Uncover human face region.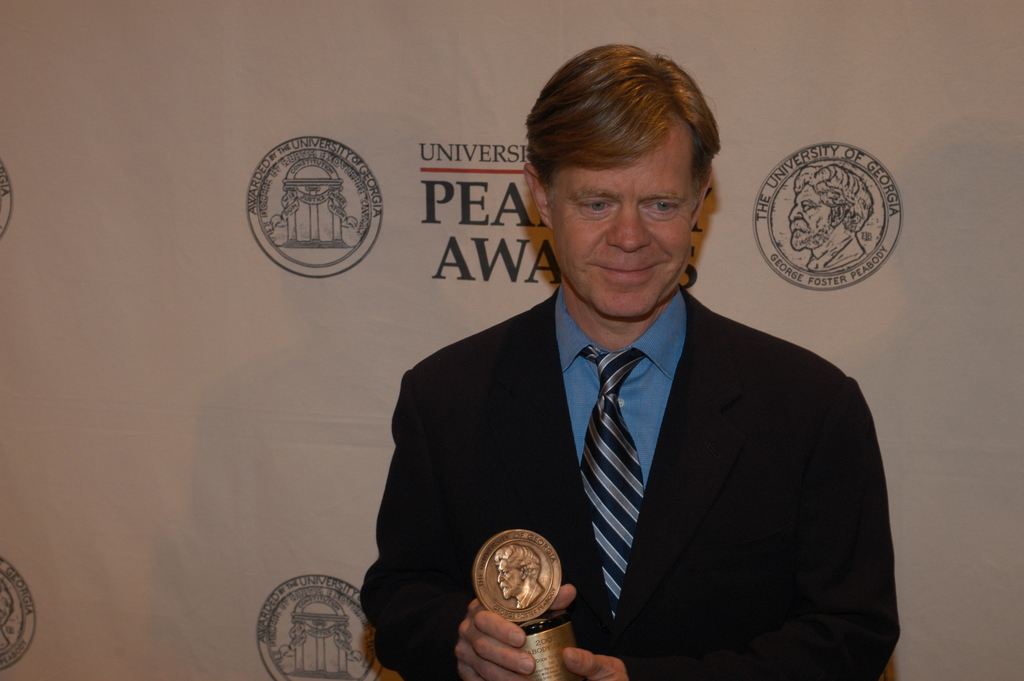
Uncovered: [786, 177, 835, 251].
